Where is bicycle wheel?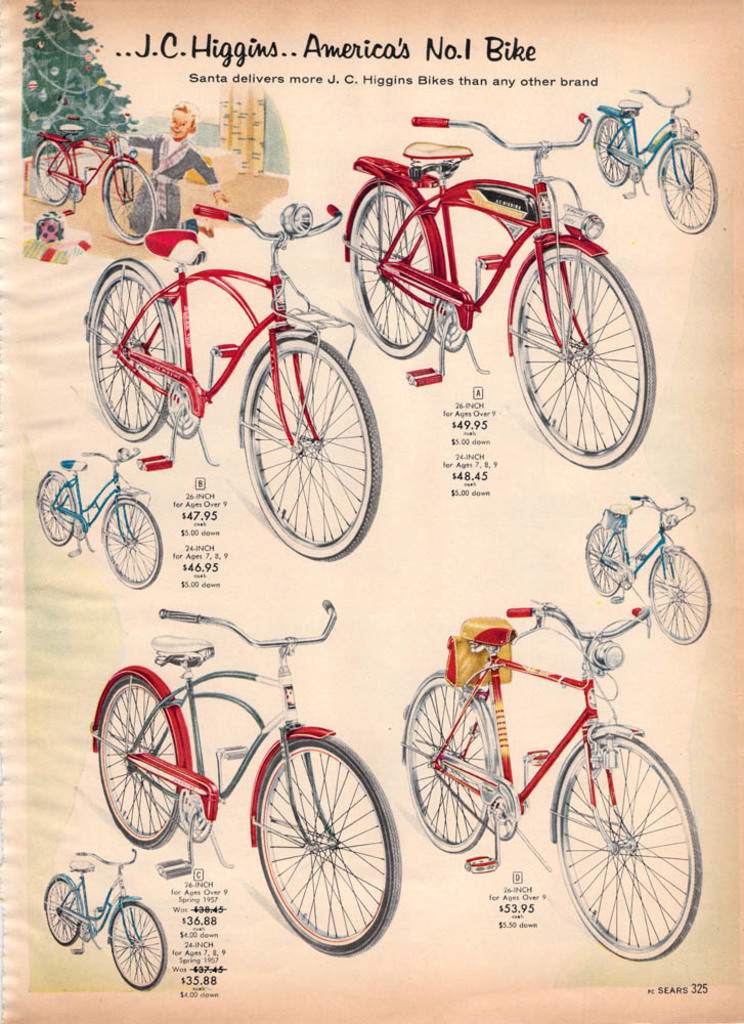
x1=112 y1=902 x2=170 y2=989.
